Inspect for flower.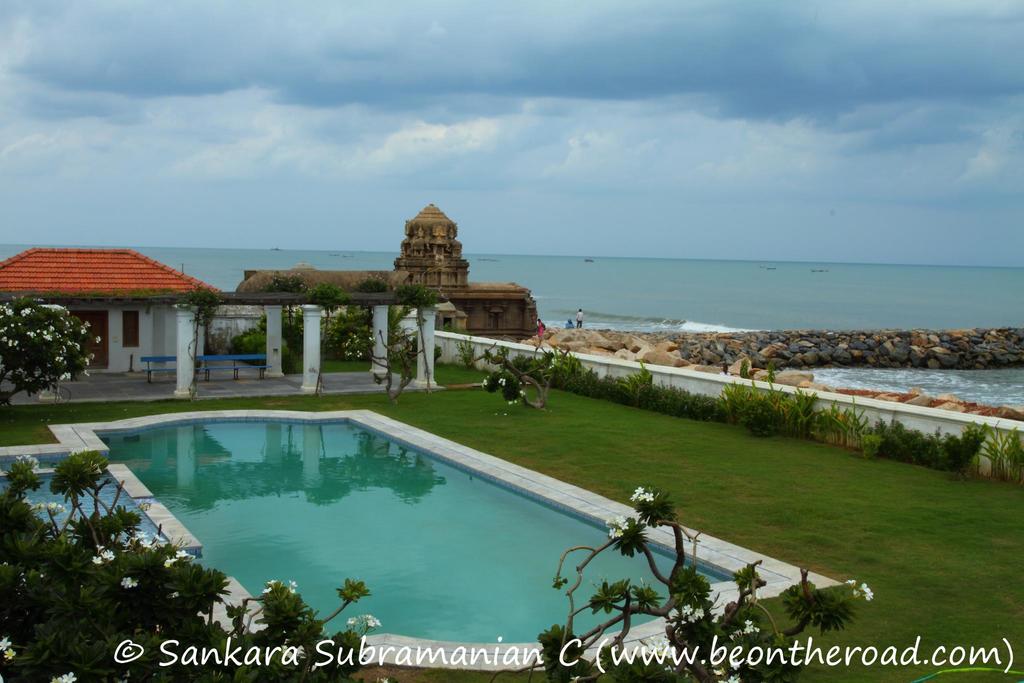
Inspection: x1=96, y1=544, x2=104, y2=549.
